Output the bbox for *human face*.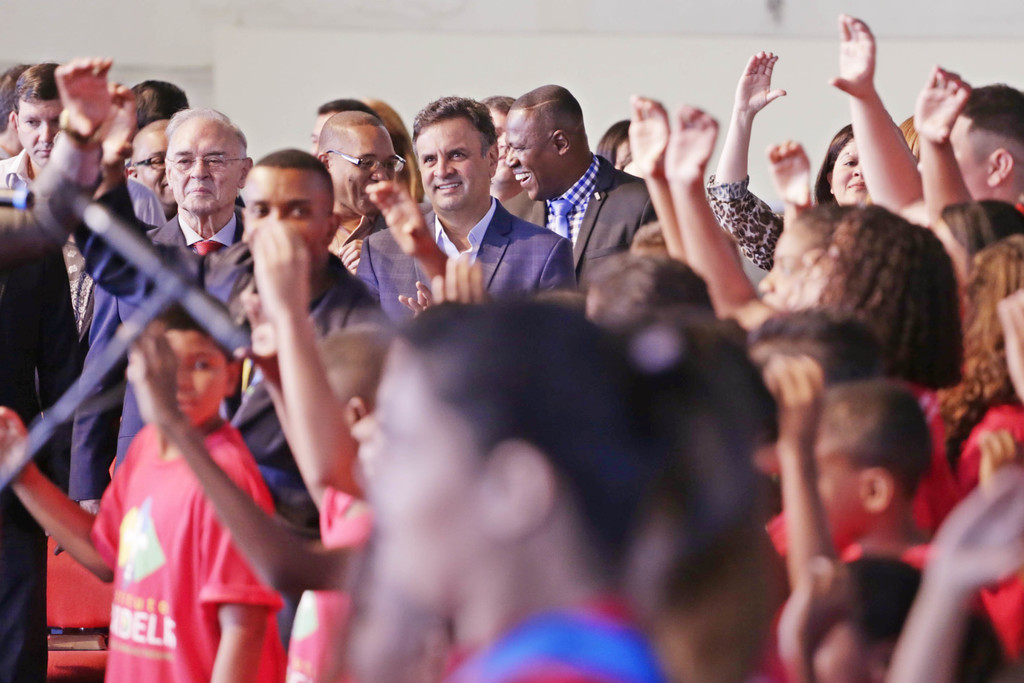
detection(757, 218, 815, 311).
